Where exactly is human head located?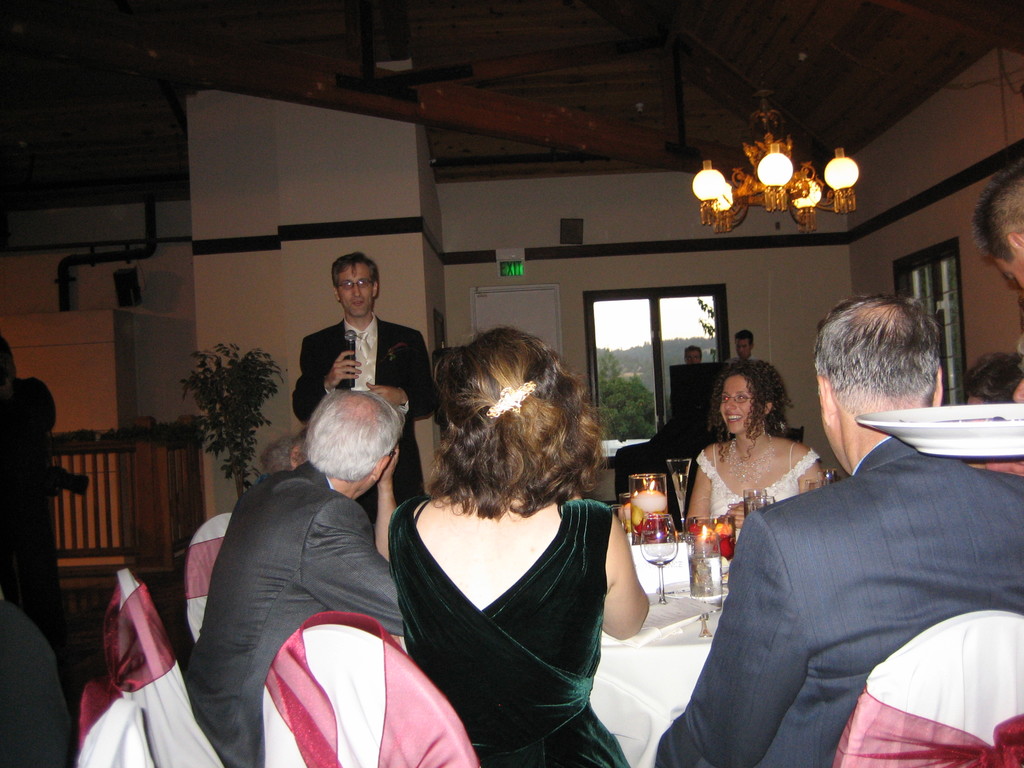
Its bounding box is [810,291,959,452].
